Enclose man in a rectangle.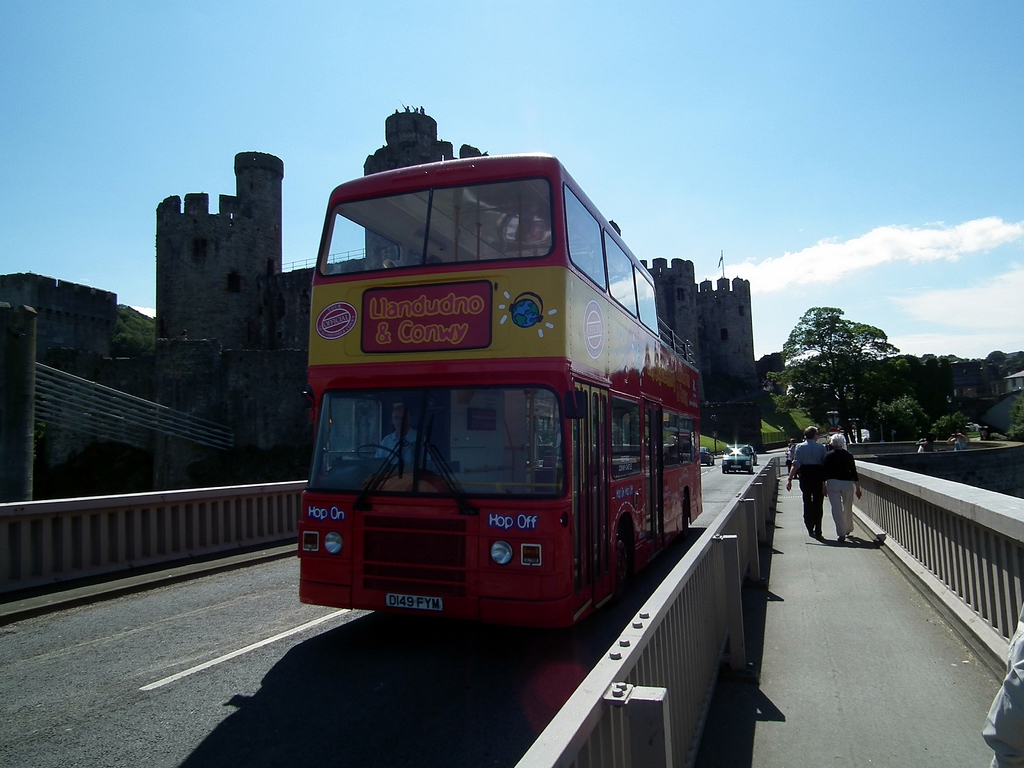
[x1=786, y1=423, x2=826, y2=531].
